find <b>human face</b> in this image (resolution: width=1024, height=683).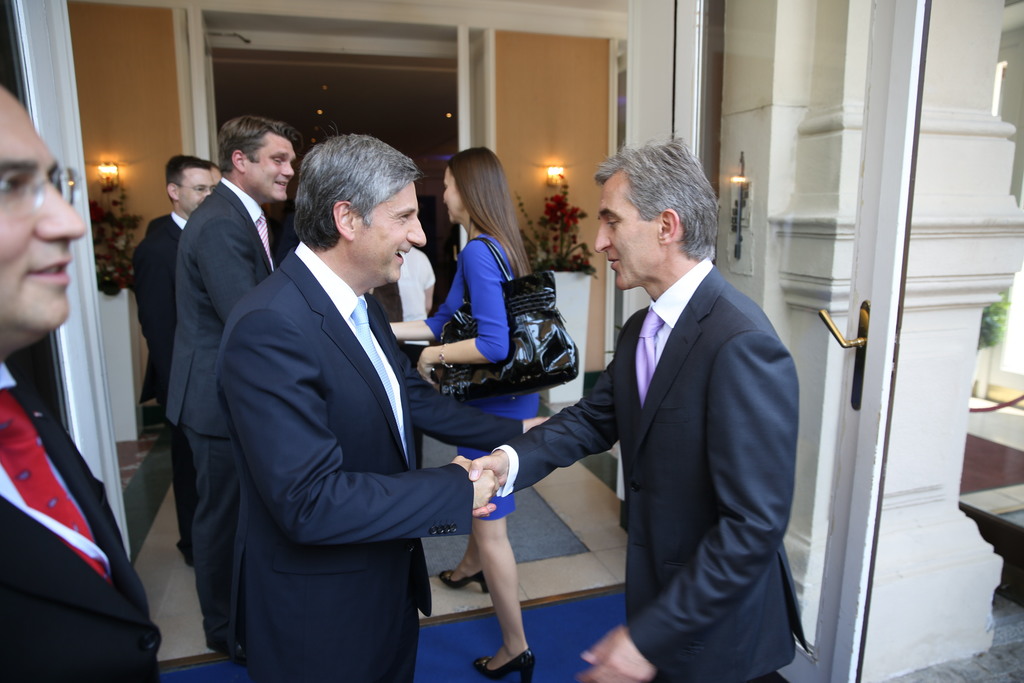
bbox(443, 165, 464, 225).
